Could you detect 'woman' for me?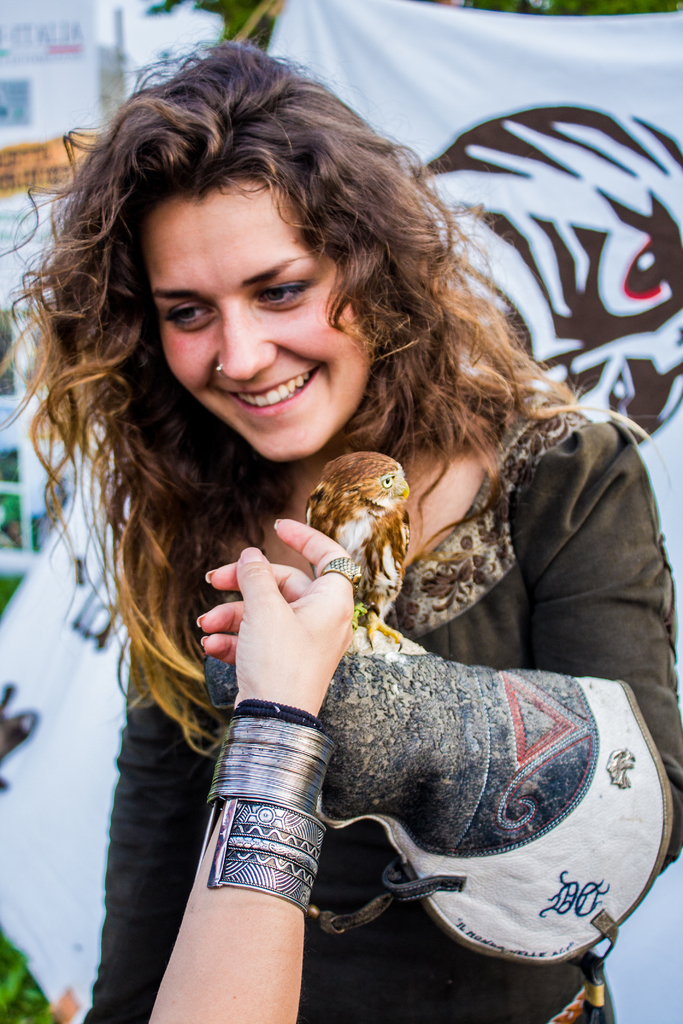
Detection result: <region>78, 40, 652, 996</region>.
